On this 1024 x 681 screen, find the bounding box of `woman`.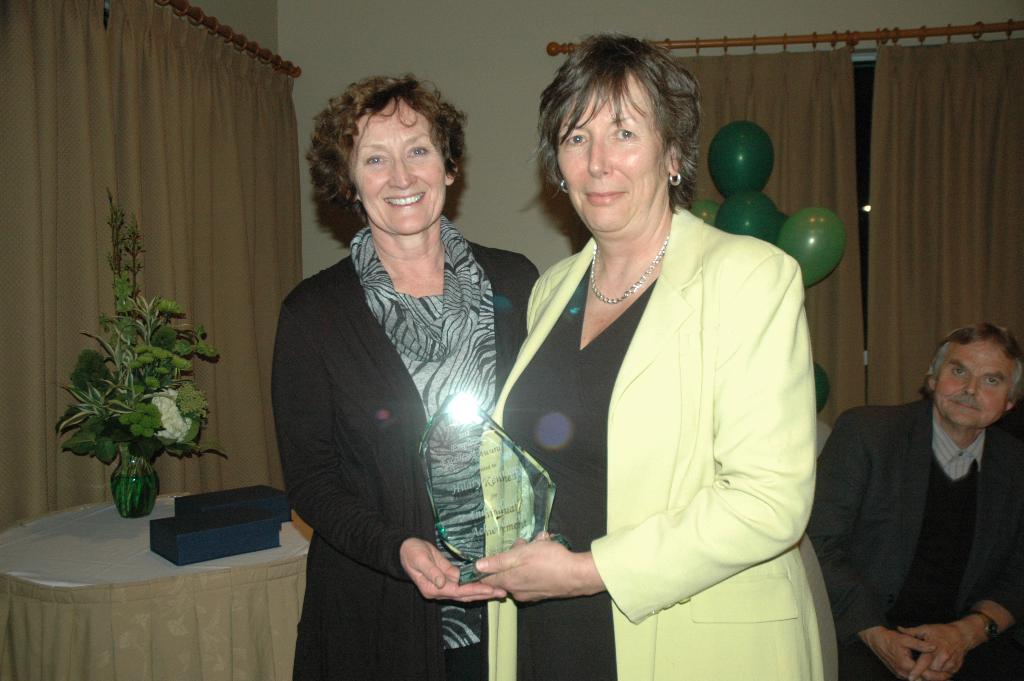
Bounding box: region(481, 63, 849, 668).
